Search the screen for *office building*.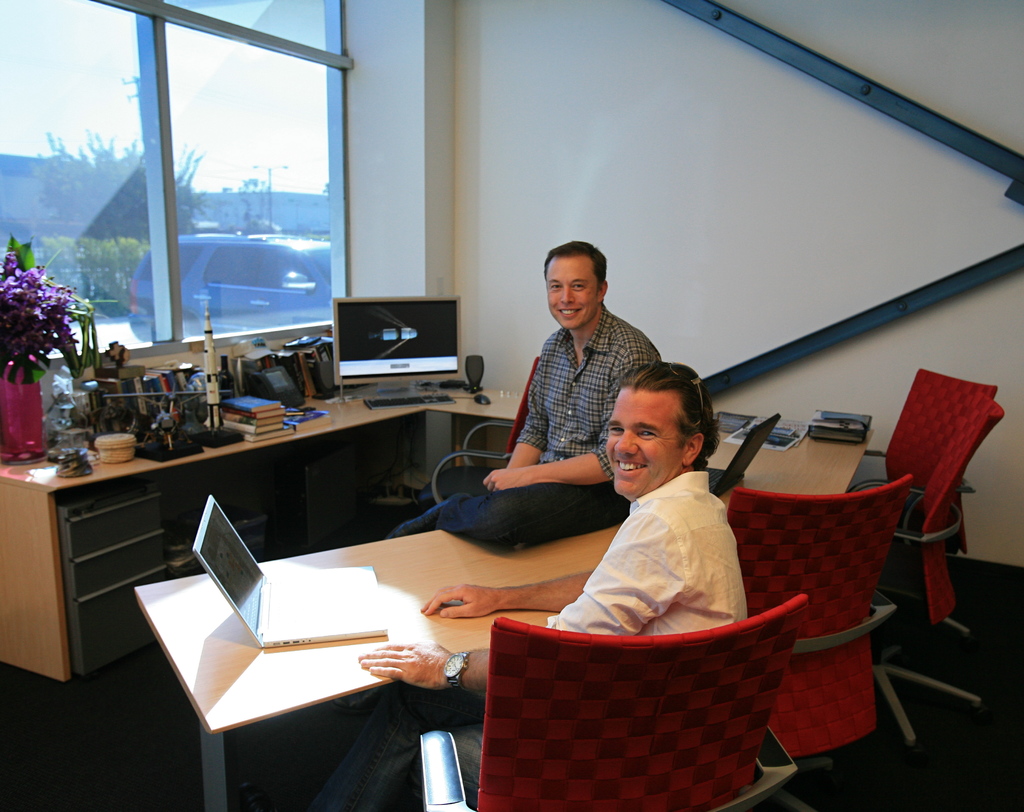
Found at select_region(0, 0, 1023, 811).
